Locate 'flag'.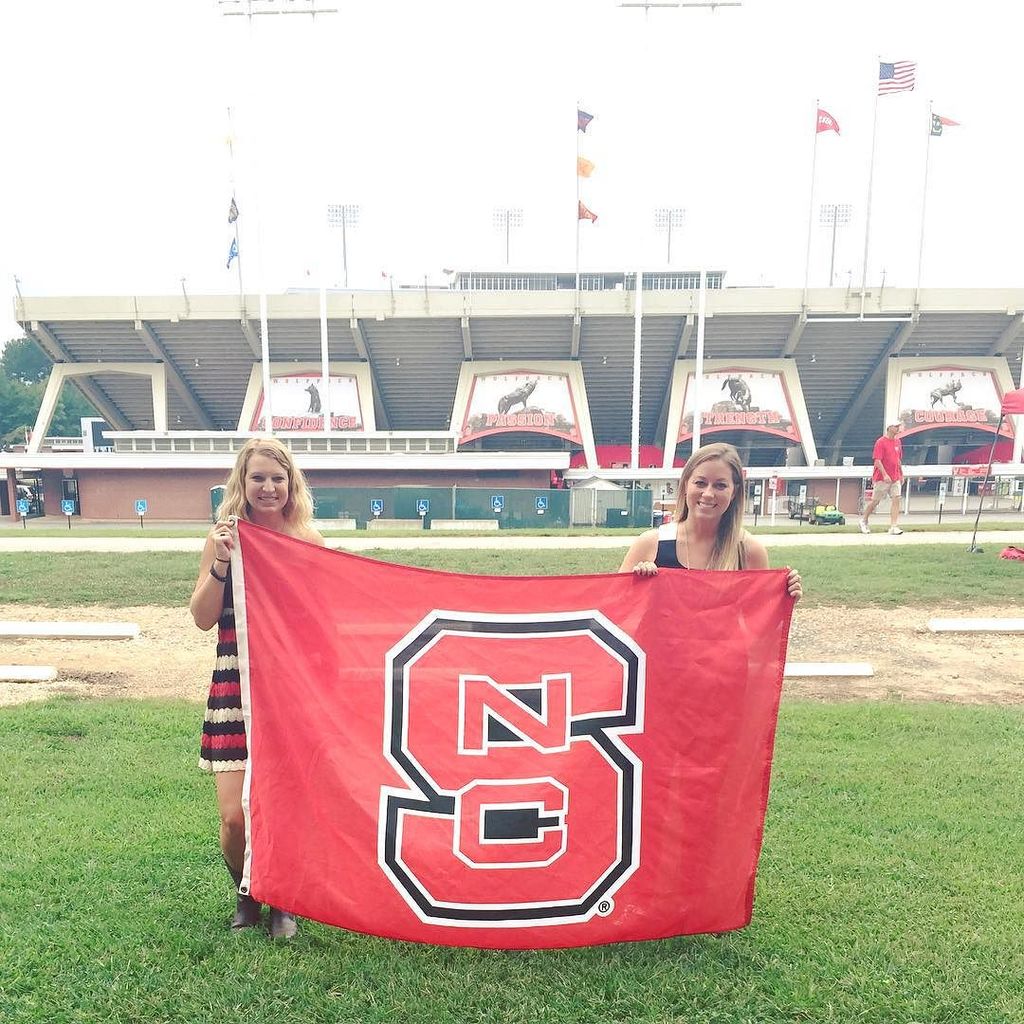
Bounding box: (220, 204, 238, 227).
